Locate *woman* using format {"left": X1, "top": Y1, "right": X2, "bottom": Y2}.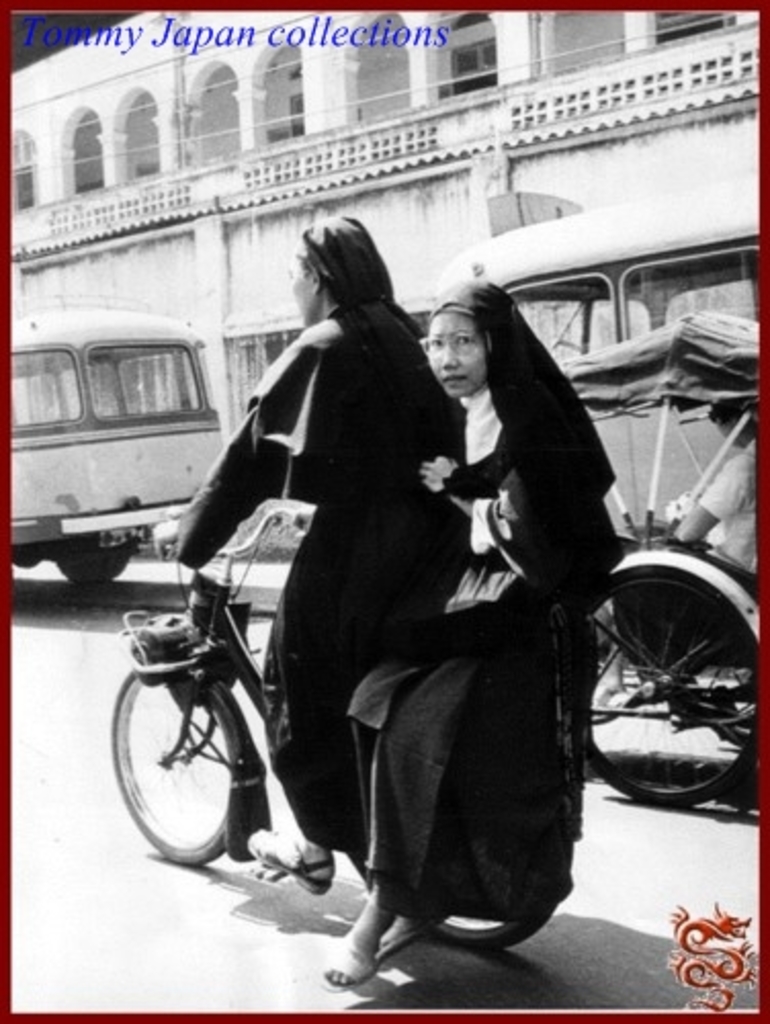
{"left": 203, "top": 176, "right": 471, "bottom": 926}.
